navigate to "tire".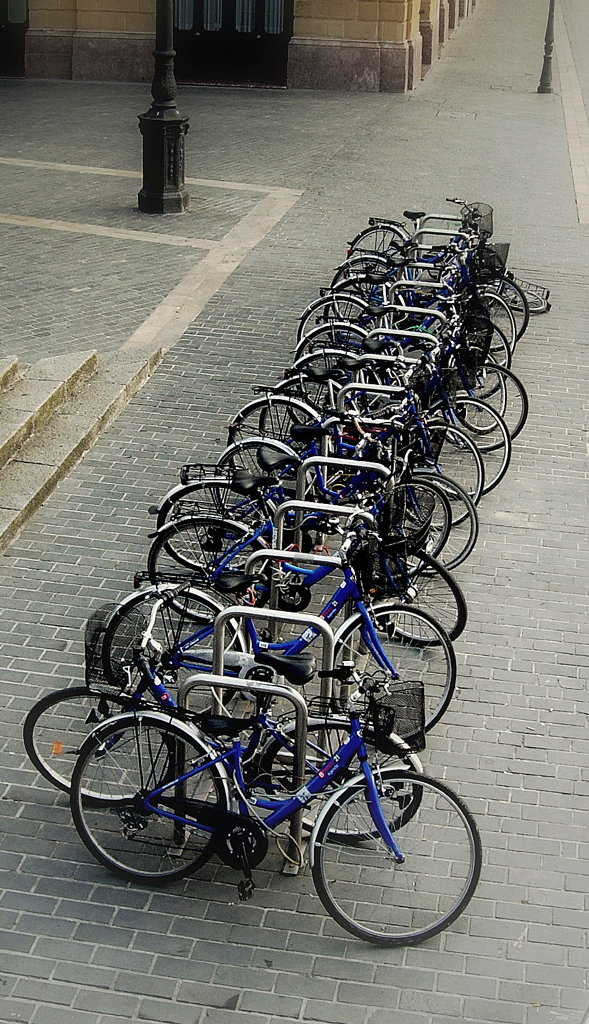
Navigation target: [397, 474, 475, 572].
